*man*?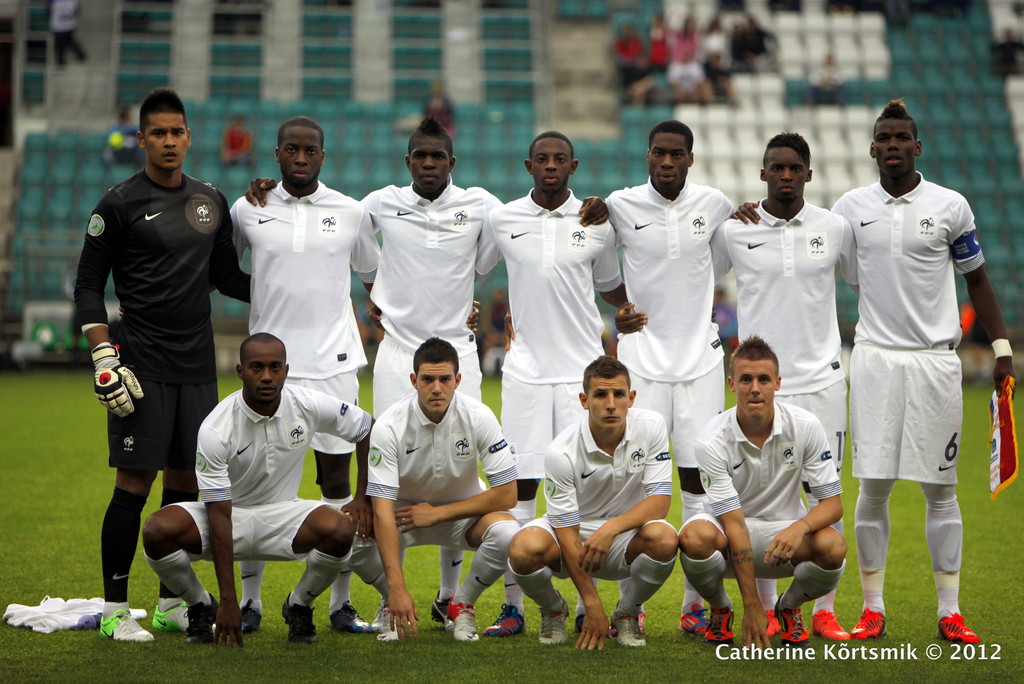
bbox(472, 124, 631, 515)
